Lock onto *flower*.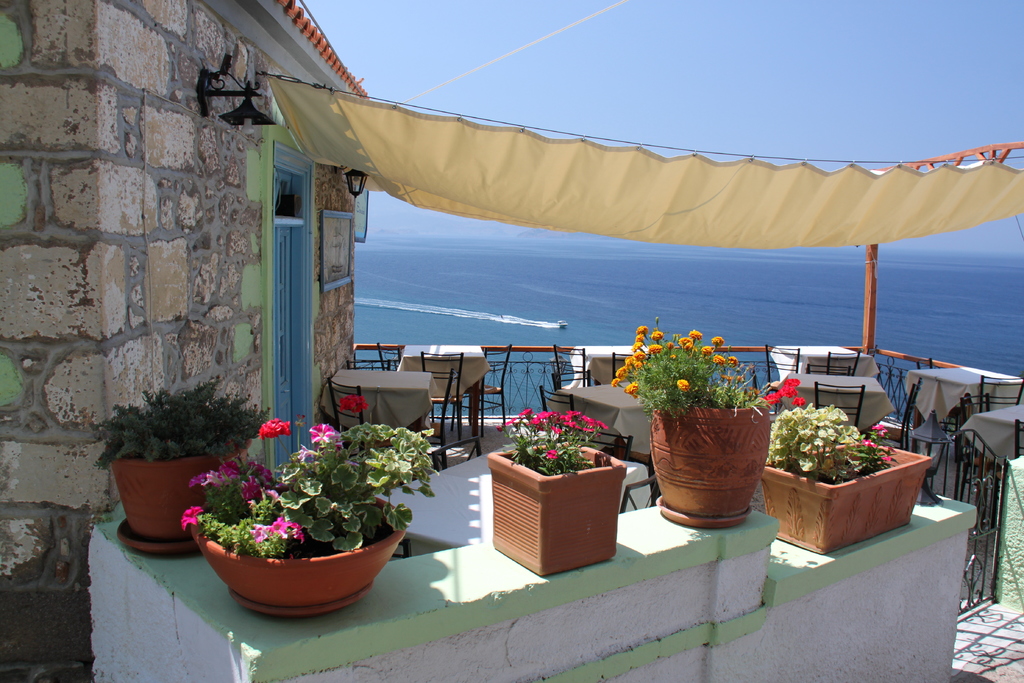
Locked: [314,419,342,449].
